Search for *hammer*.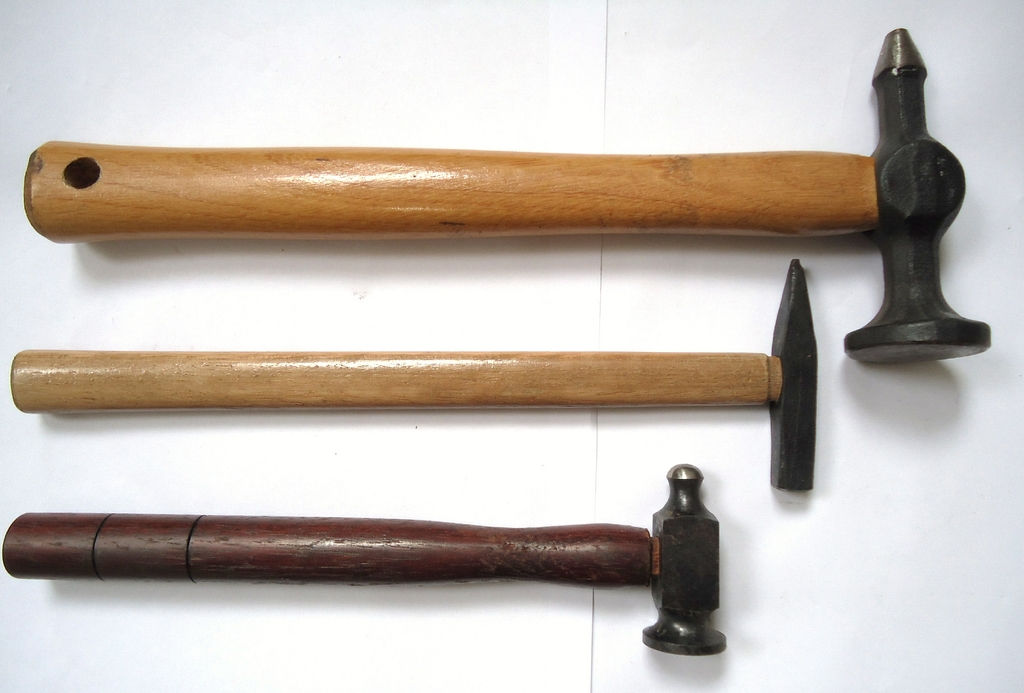
Found at bbox=(29, 33, 1002, 353).
